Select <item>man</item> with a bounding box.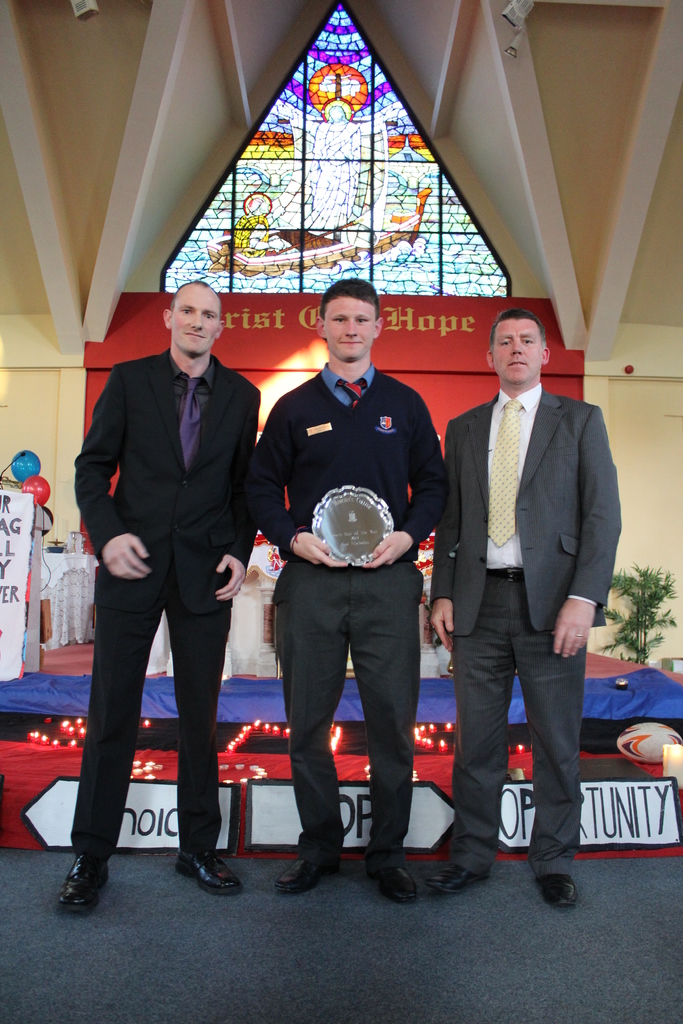
229/196/297/259.
